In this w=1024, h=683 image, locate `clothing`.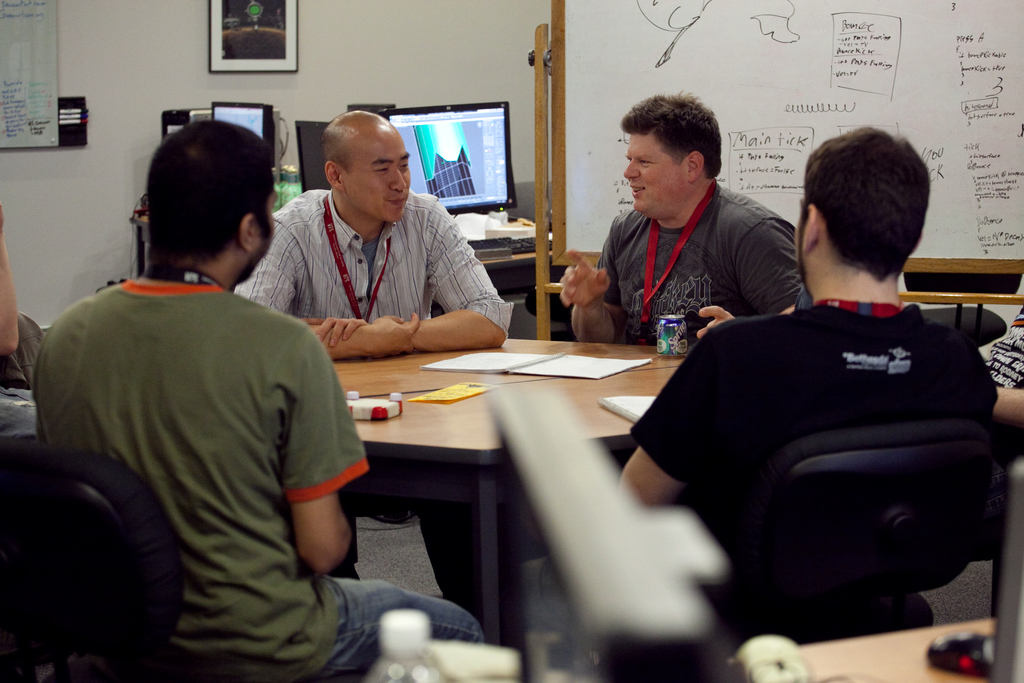
Bounding box: (596,175,809,345).
